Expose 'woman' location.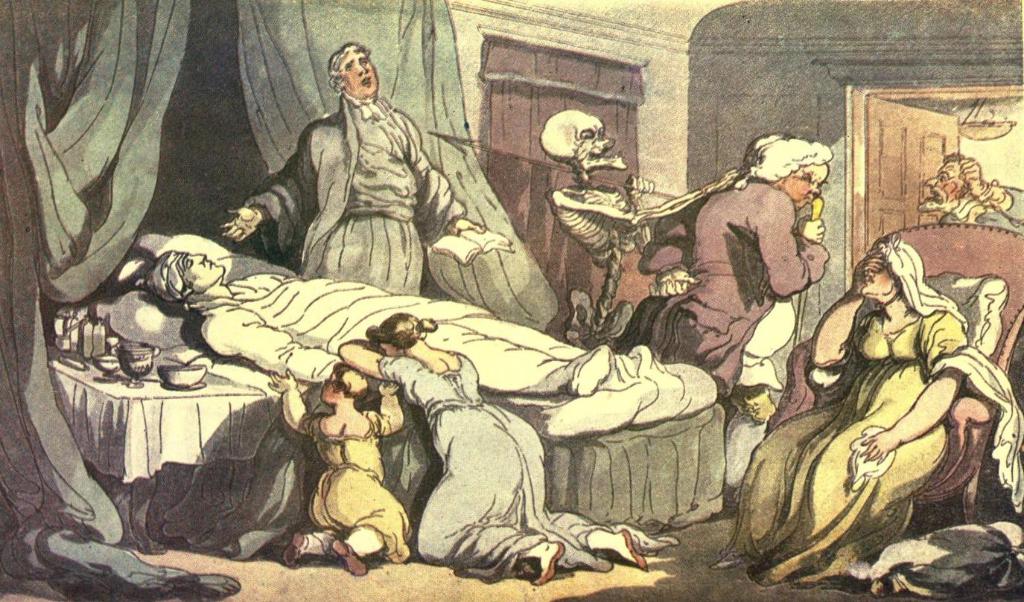
Exposed at 336,313,678,588.
